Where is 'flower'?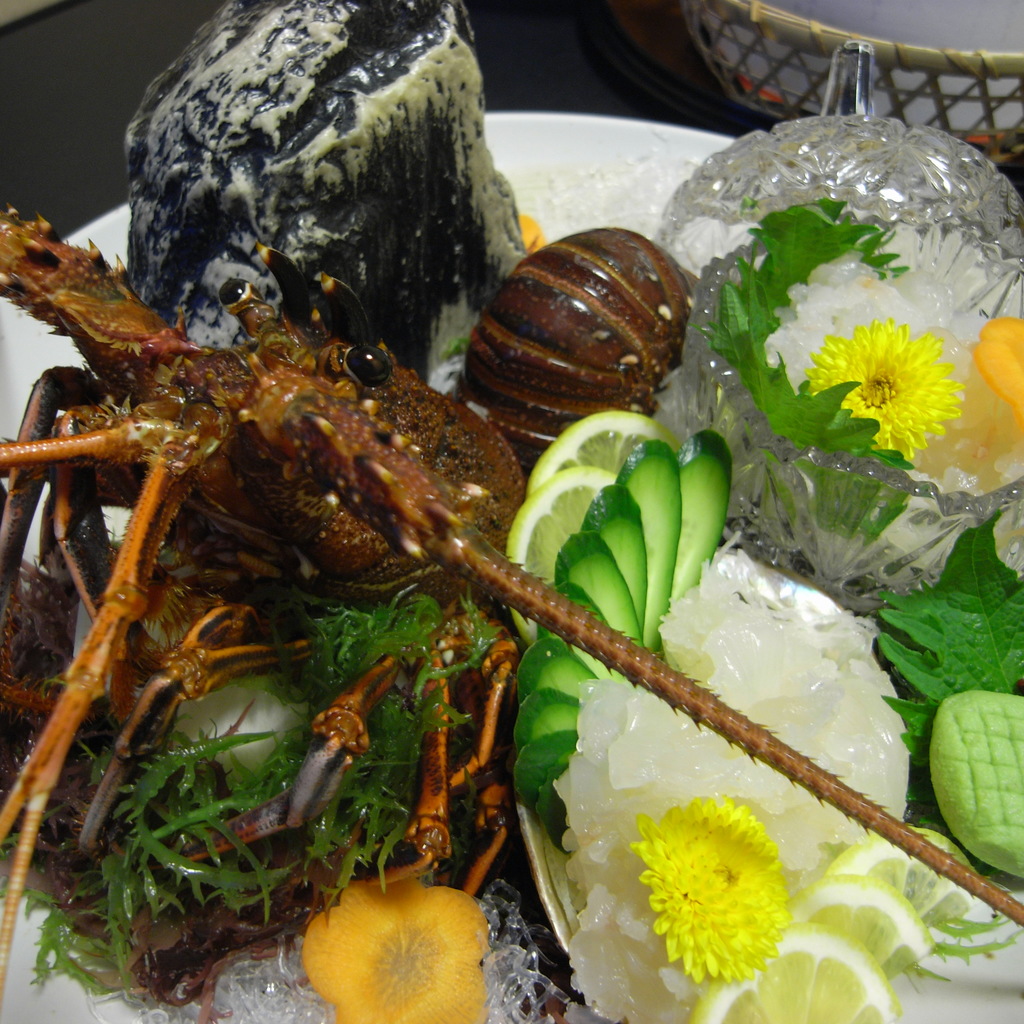
[796, 318, 972, 460].
